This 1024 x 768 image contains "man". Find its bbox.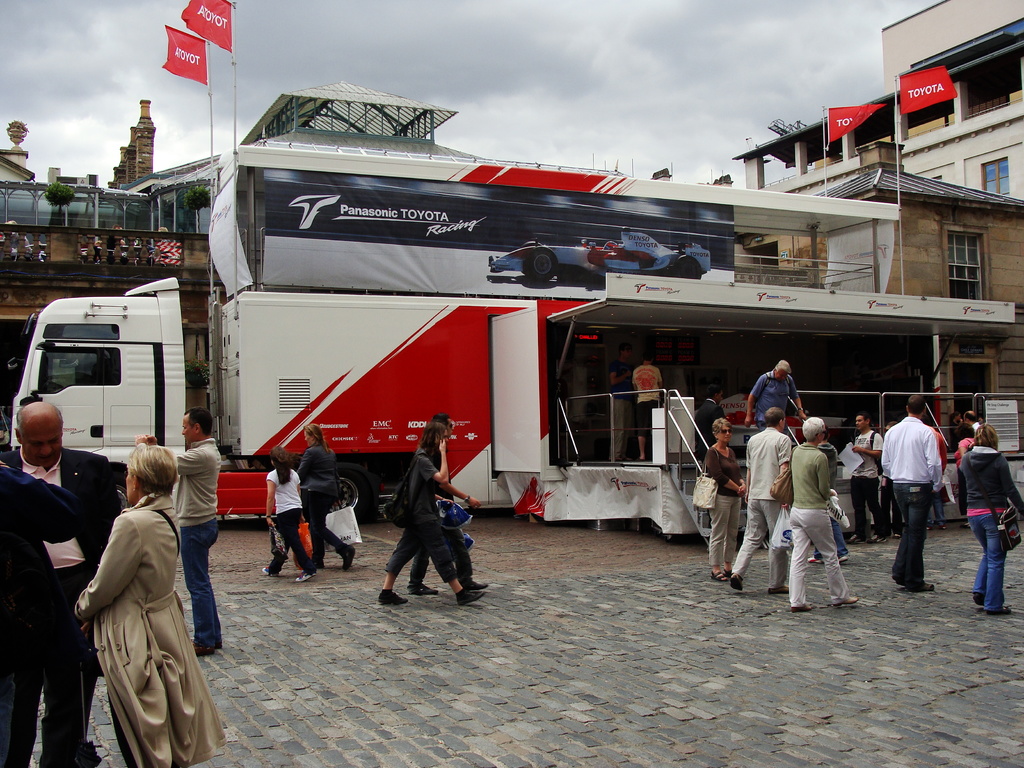
(x1=406, y1=415, x2=489, y2=595).
